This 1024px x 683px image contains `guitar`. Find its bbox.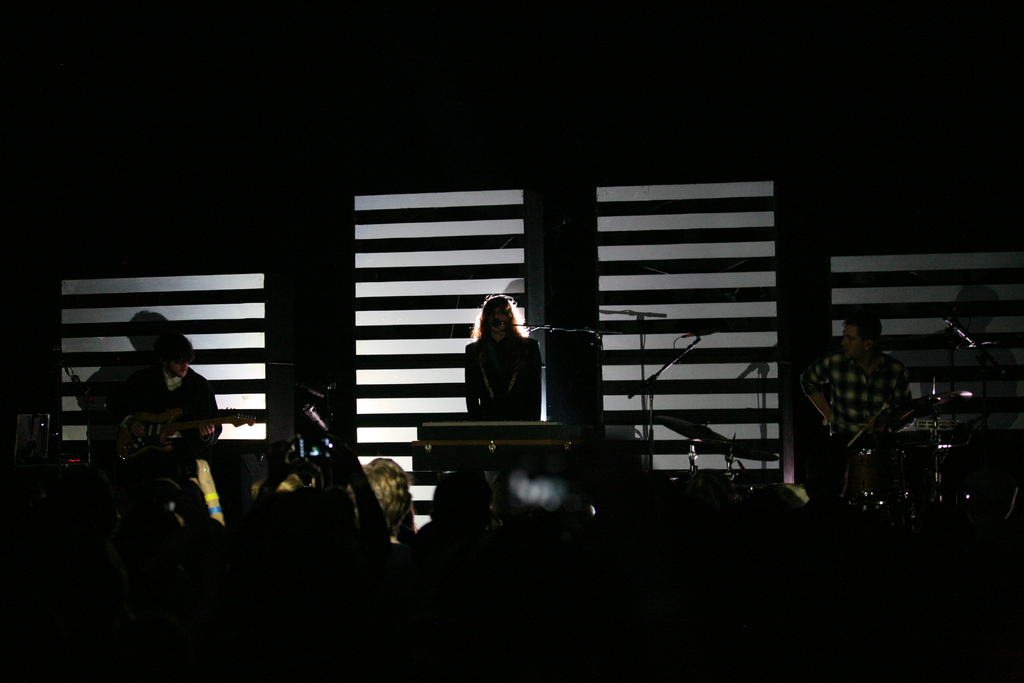
[84,395,266,472].
